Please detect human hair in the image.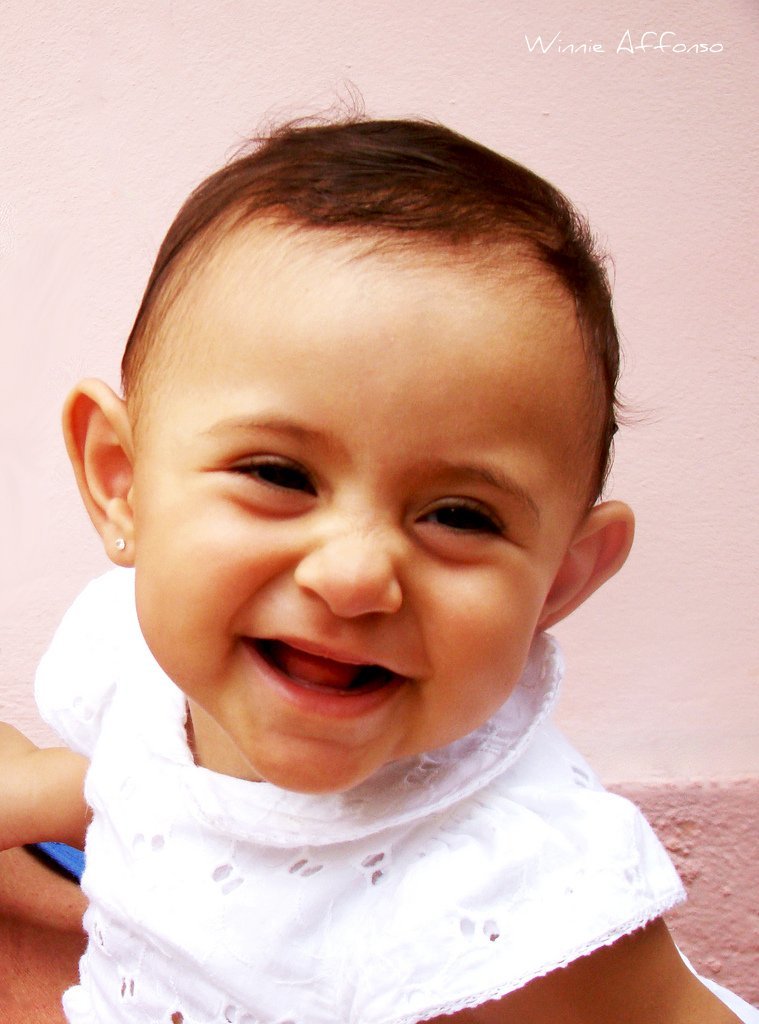
(left=94, top=124, right=607, bottom=515).
